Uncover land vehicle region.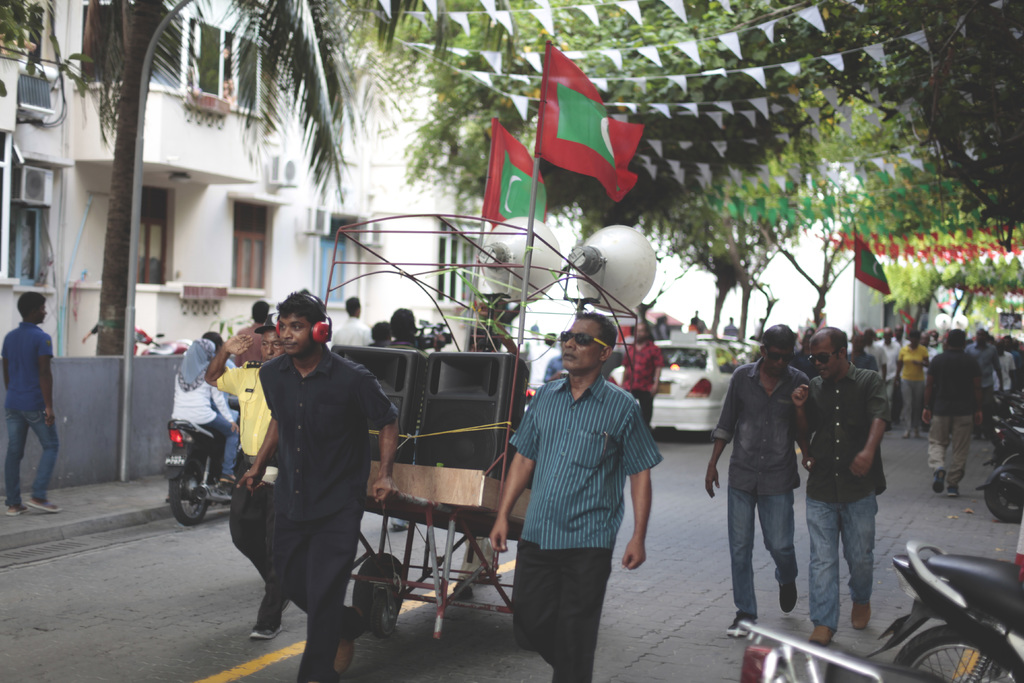
Uncovered: x1=164, y1=399, x2=241, y2=523.
